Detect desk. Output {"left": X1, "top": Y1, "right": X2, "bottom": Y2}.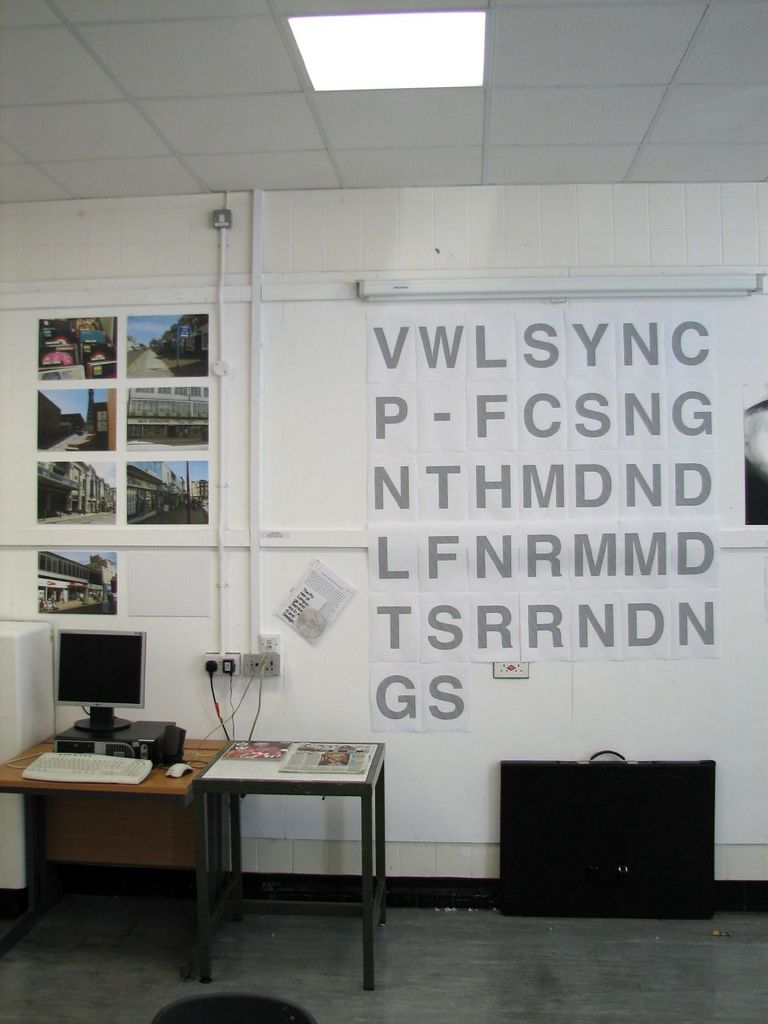
{"left": 196, "top": 740, "right": 389, "bottom": 988}.
